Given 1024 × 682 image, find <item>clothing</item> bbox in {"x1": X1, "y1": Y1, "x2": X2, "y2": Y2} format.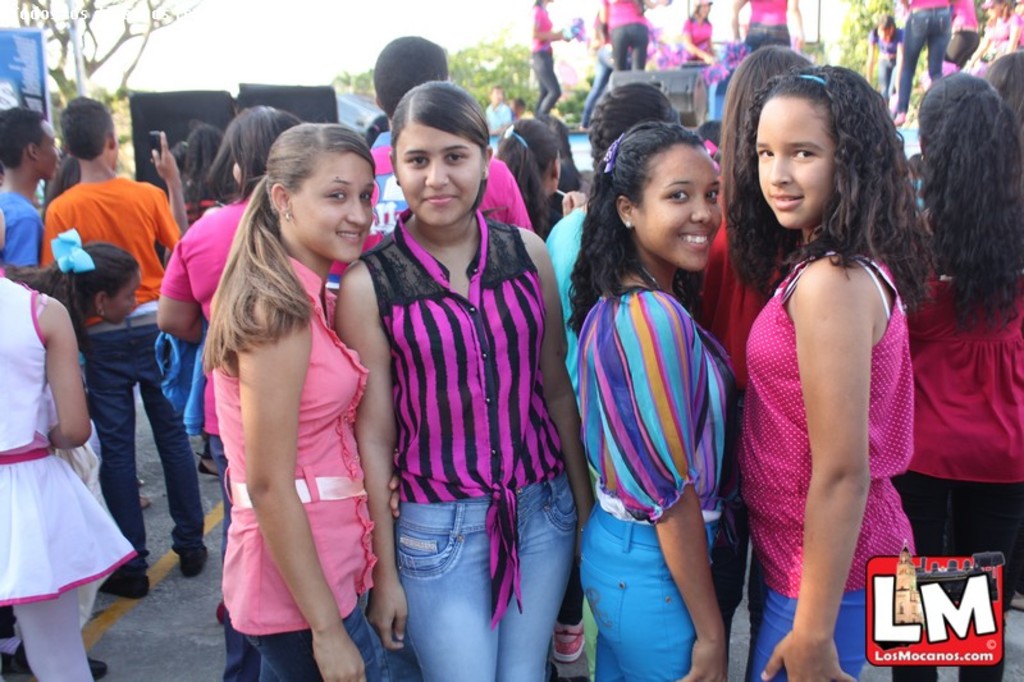
{"x1": 332, "y1": 128, "x2": 532, "y2": 289}.
